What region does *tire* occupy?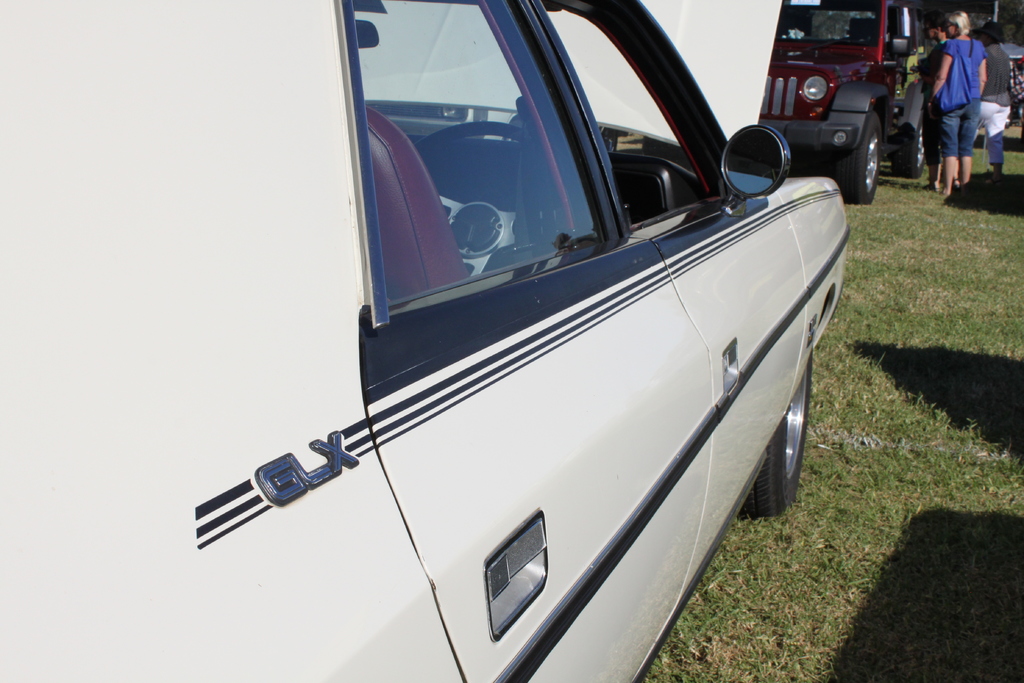
<region>893, 110, 925, 179</region>.
